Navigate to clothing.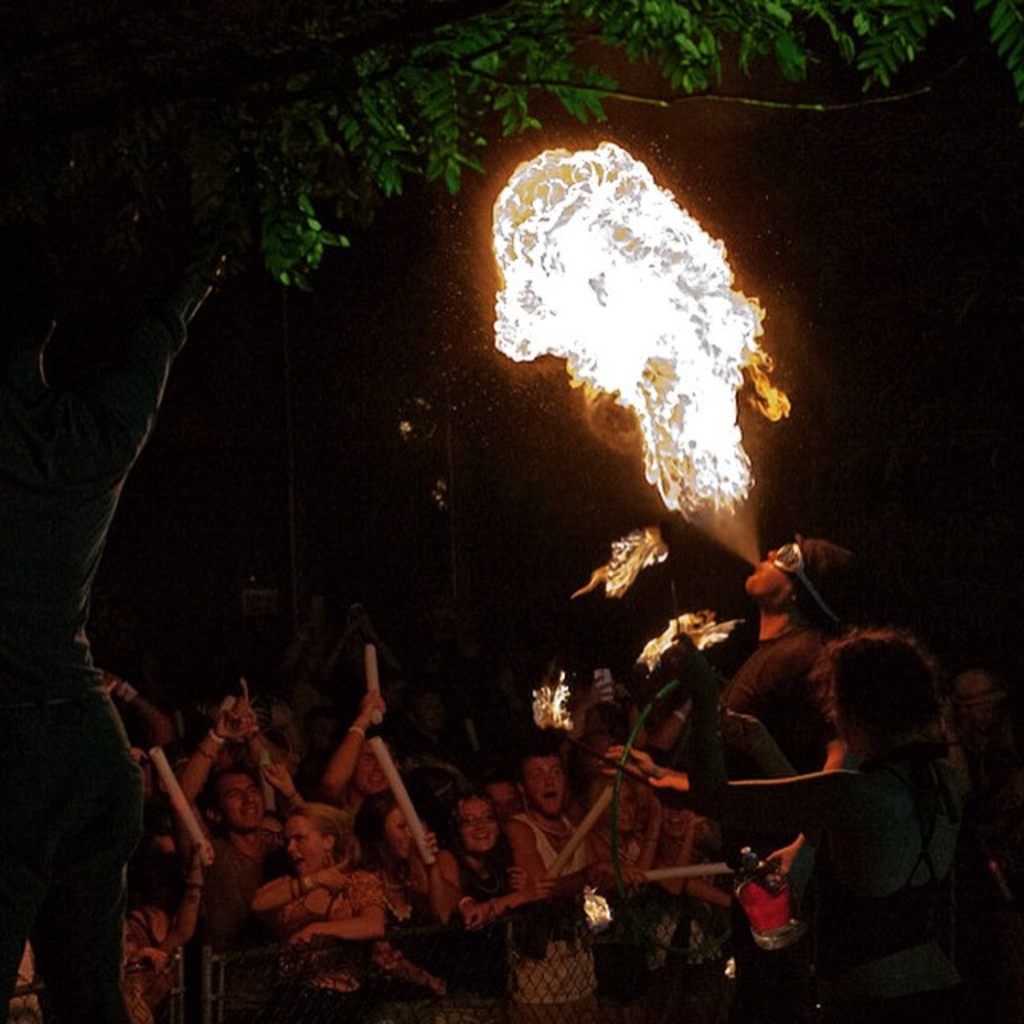
Navigation target: 506 810 602 1010.
